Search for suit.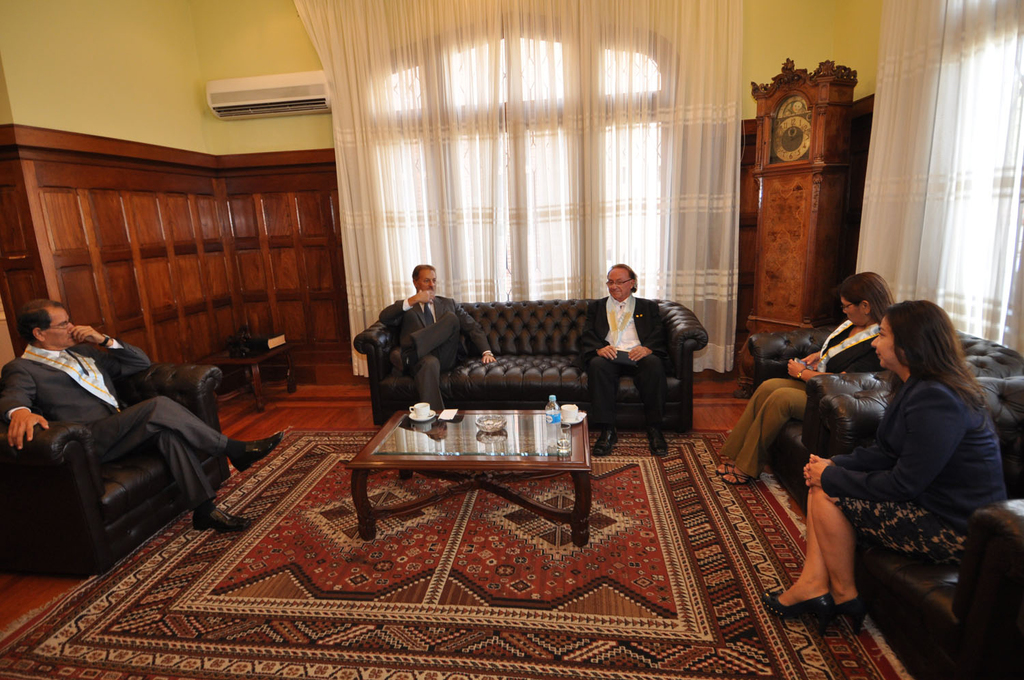
Found at [2, 341, 229, 509].
